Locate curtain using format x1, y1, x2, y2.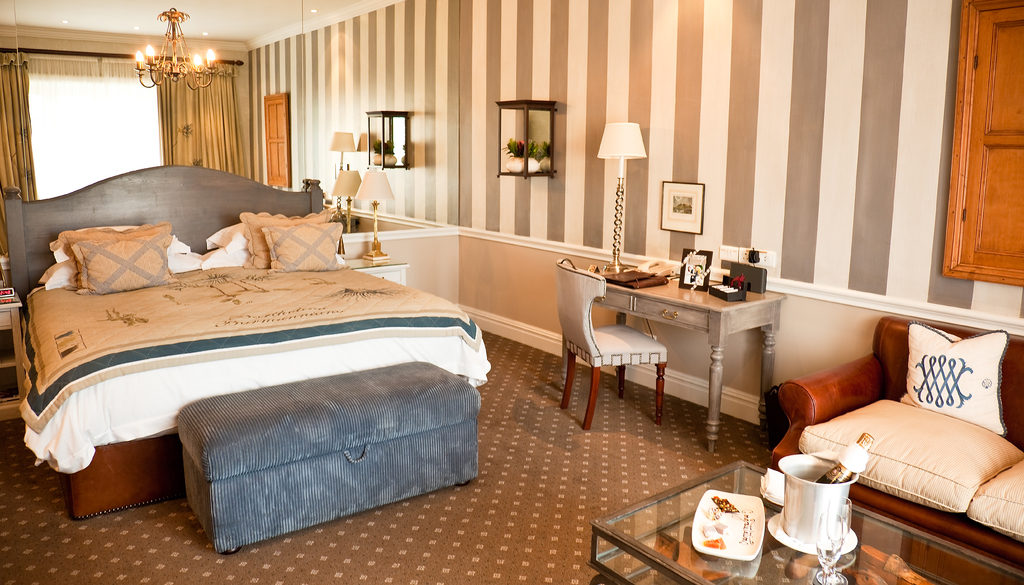
160, 63, 252, 177.
